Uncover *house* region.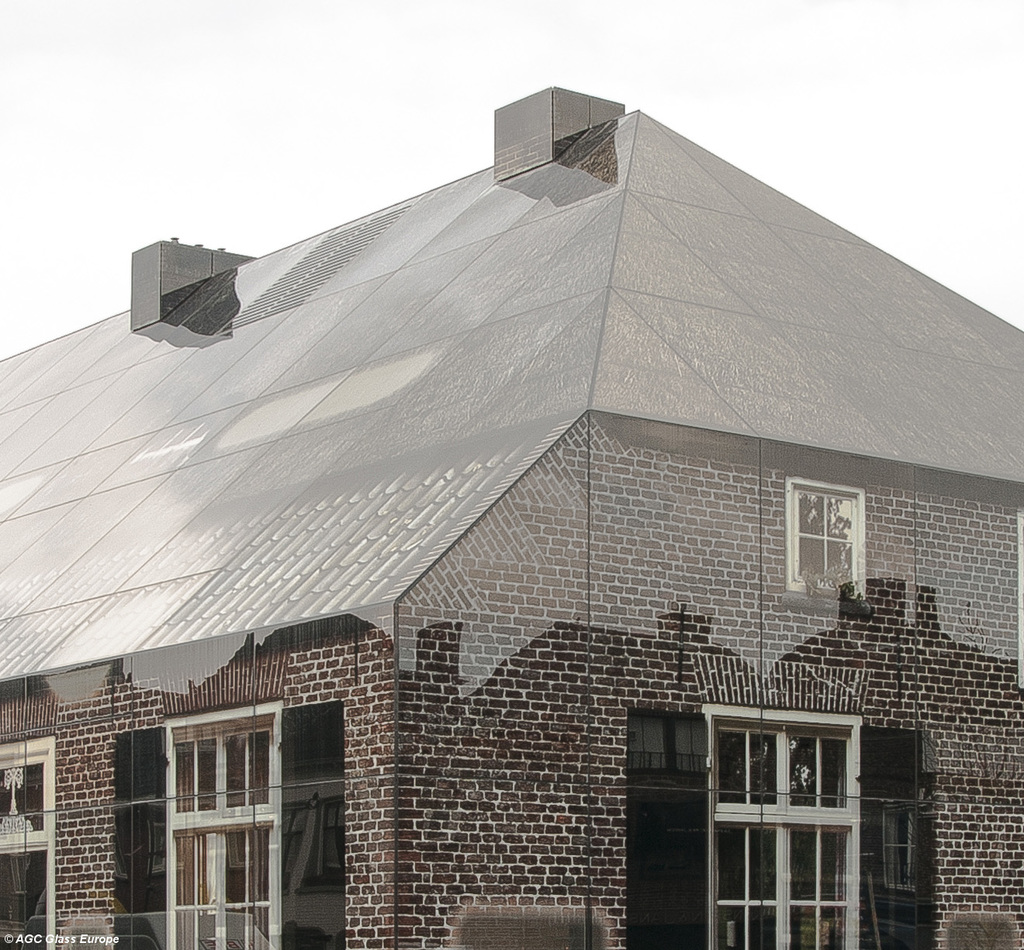
Uncovered: 0:83:1023:949.
